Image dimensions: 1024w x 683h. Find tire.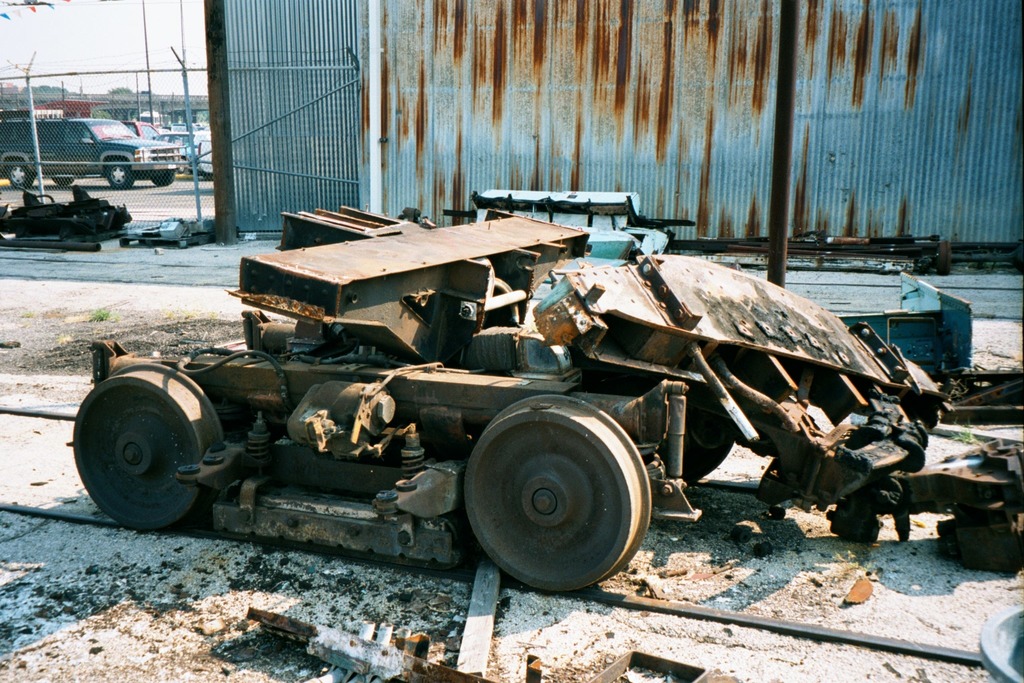
crop(151, 170, 173, 186).
